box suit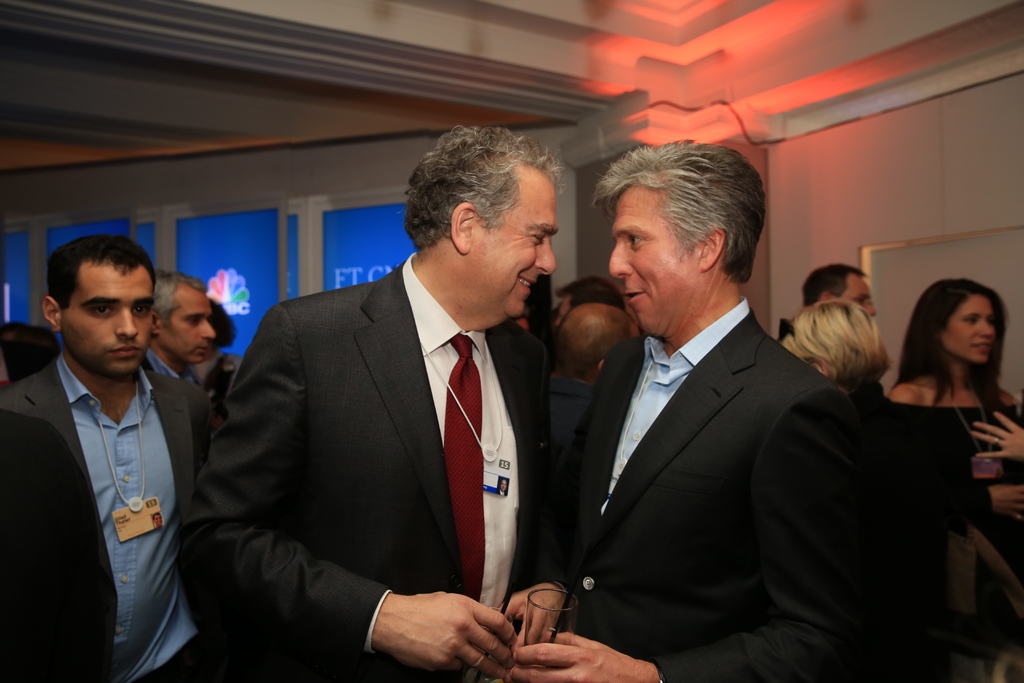
x1=551 y1=374 x2=595 y2=459
